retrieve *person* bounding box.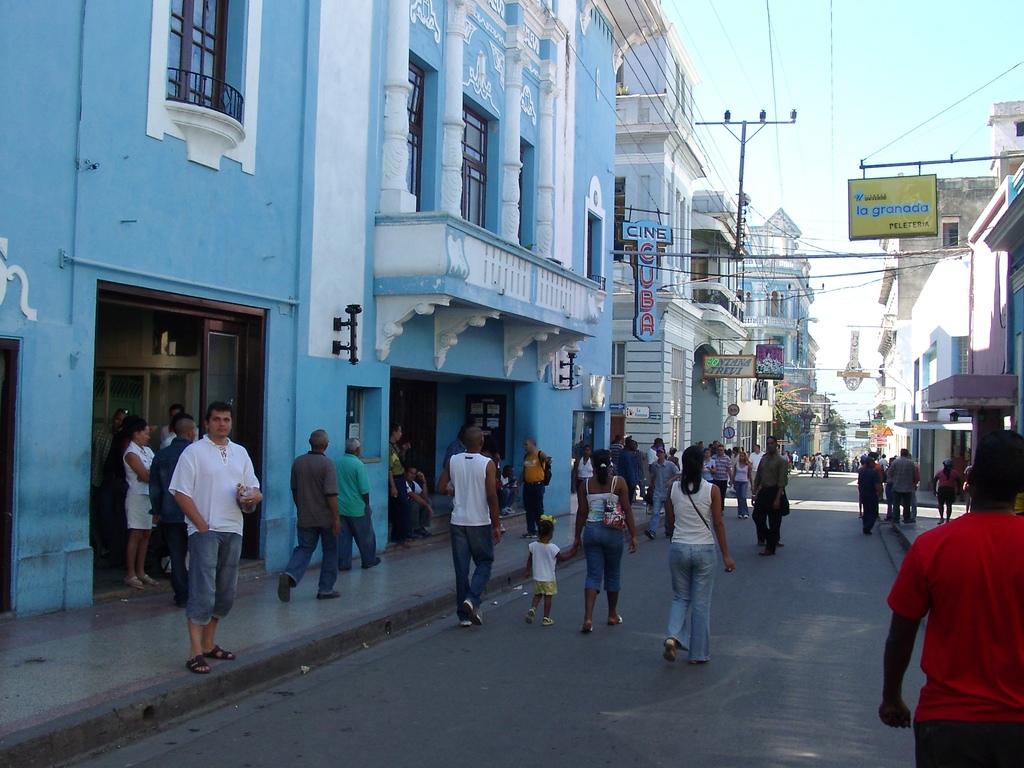
Bounding box: <region>571, 449, 640, 629</region>.
